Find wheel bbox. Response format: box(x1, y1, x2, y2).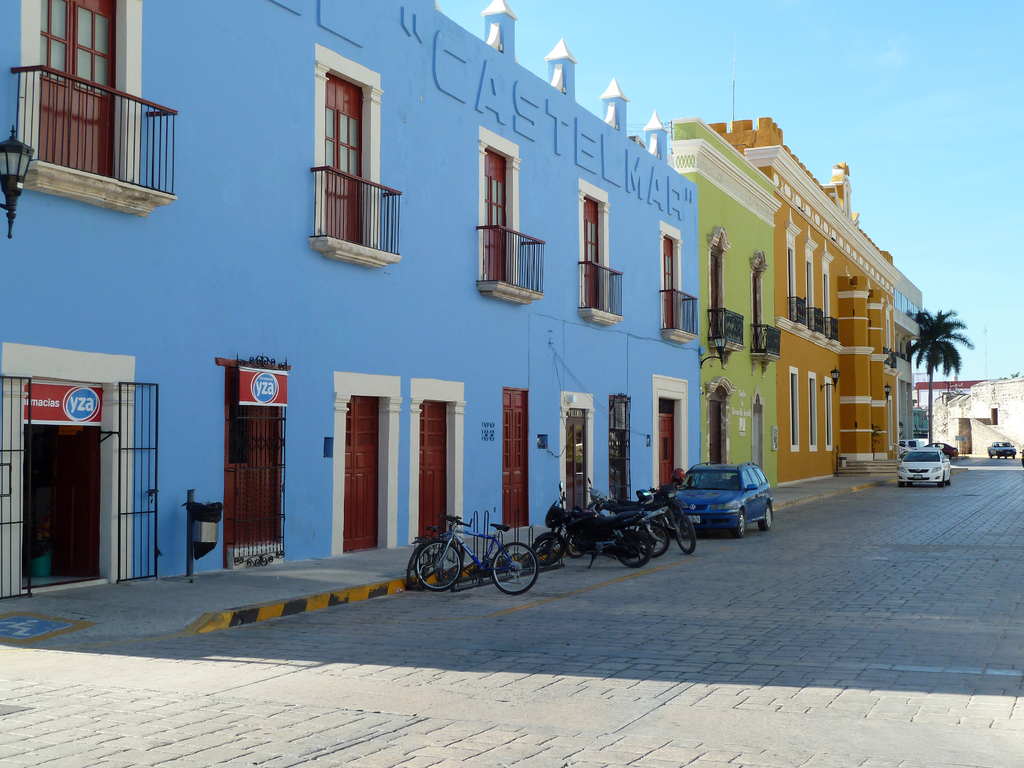
box(735, 512, 750, 539).
